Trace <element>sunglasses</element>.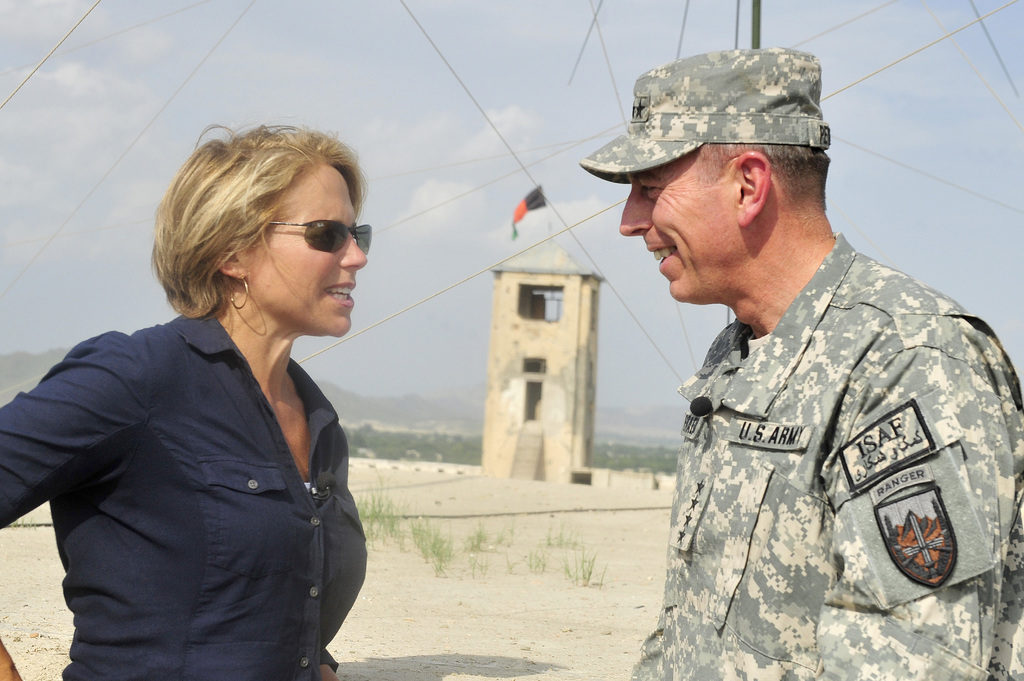
Traced to (268,220,374,256).
